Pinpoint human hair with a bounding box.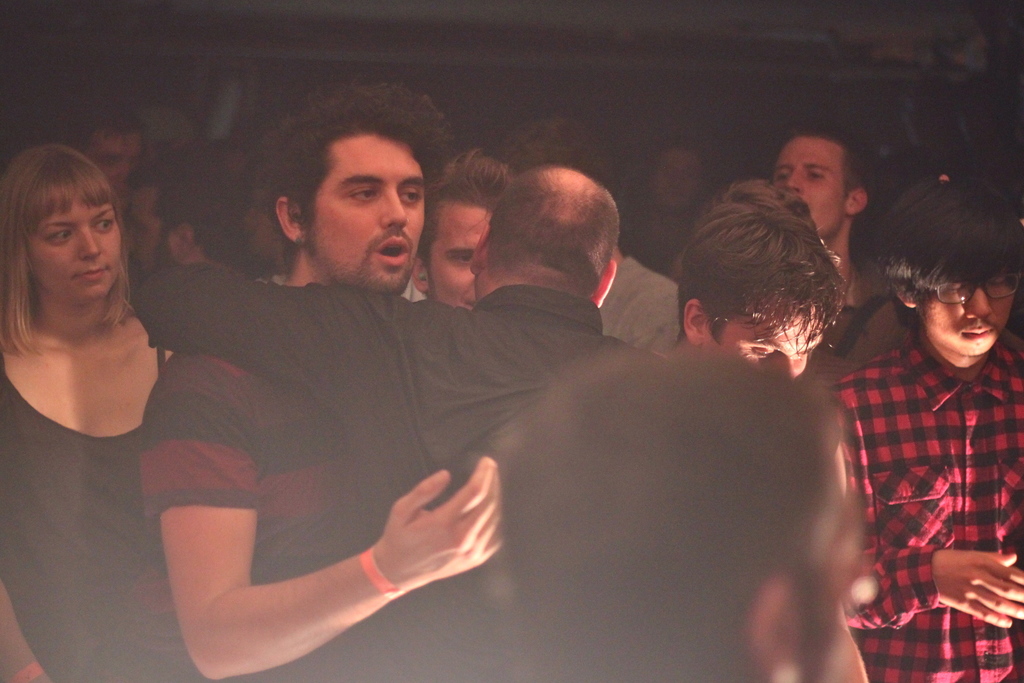
bbox(253, 73, 458, 277).
